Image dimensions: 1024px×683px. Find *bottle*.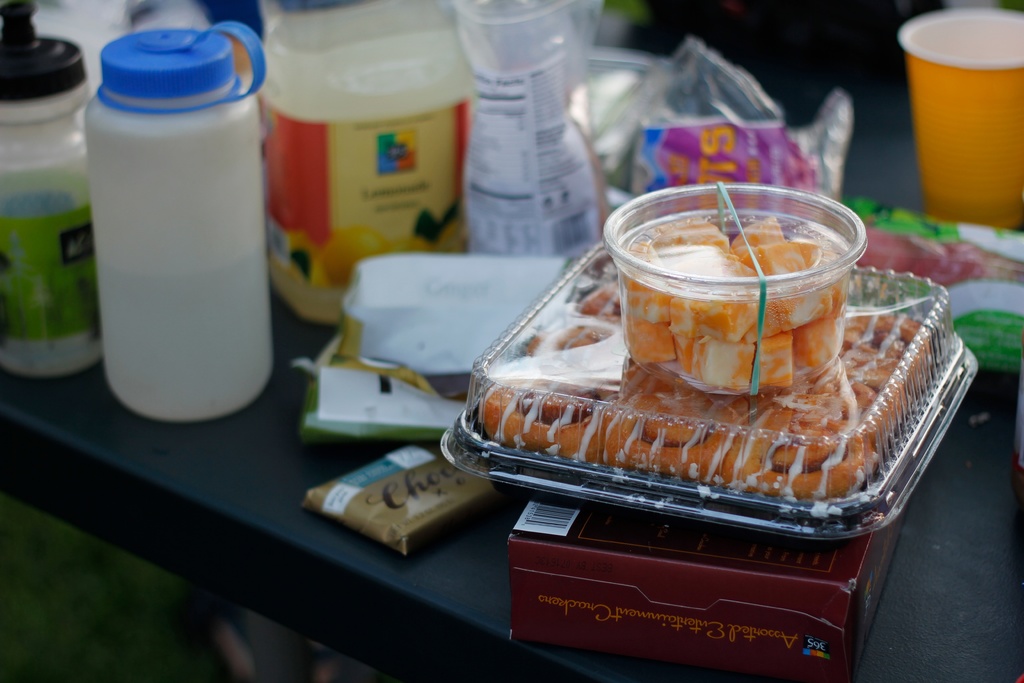
x1=81 y1=62 x2=287 y2=448.
